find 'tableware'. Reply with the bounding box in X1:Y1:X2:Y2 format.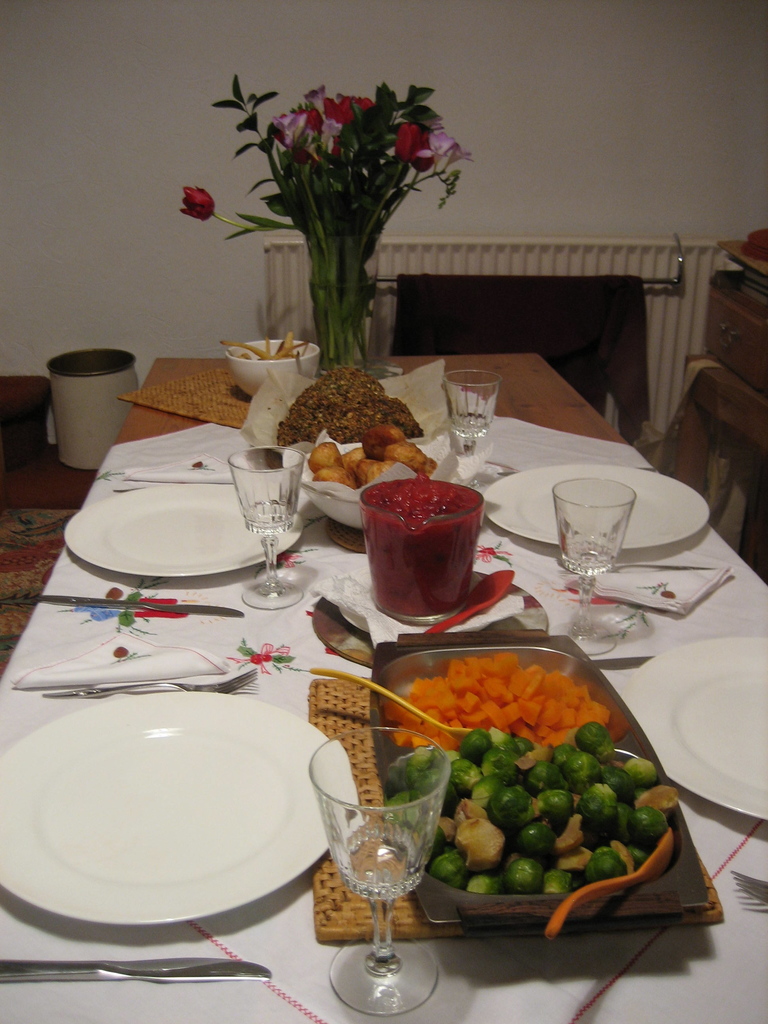
352:473:488:618.
